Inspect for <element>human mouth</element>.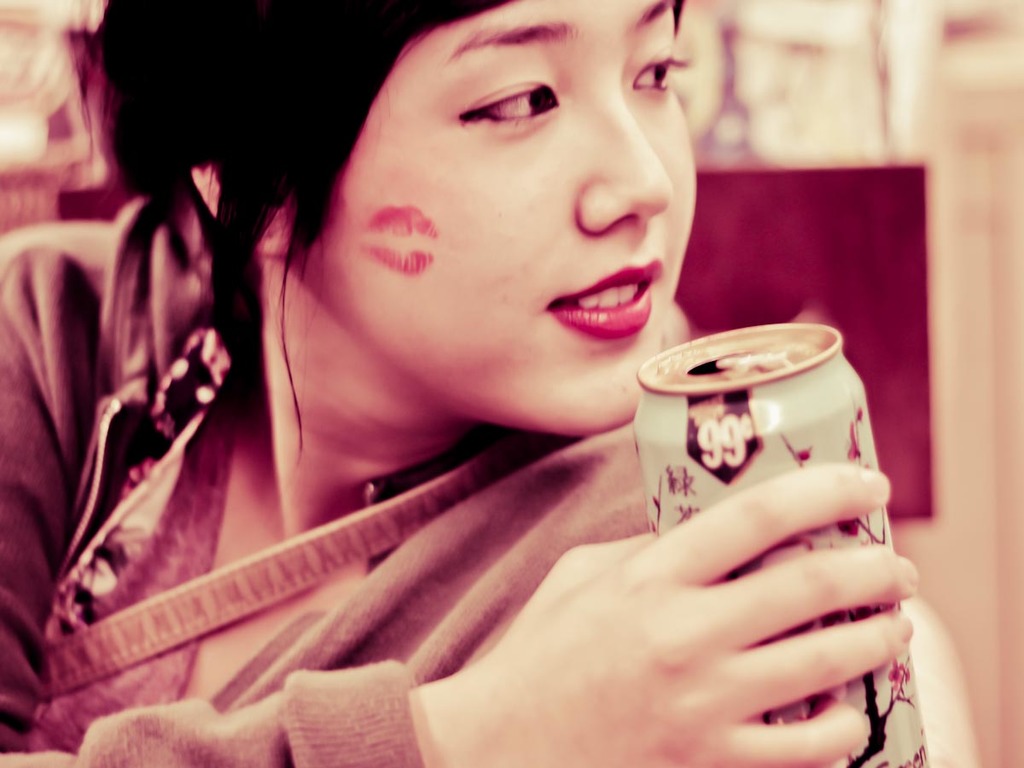
Inspection: 538/267/662/346.
